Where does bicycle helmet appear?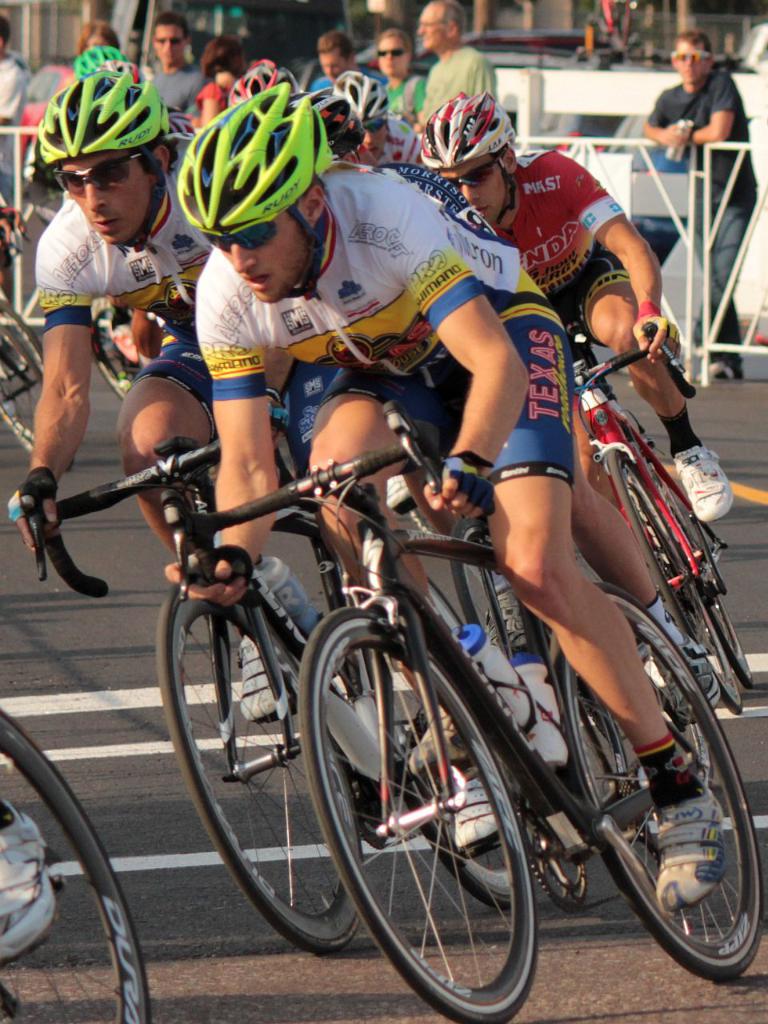
Appears at l=78, t=47, r=114, b=78.
